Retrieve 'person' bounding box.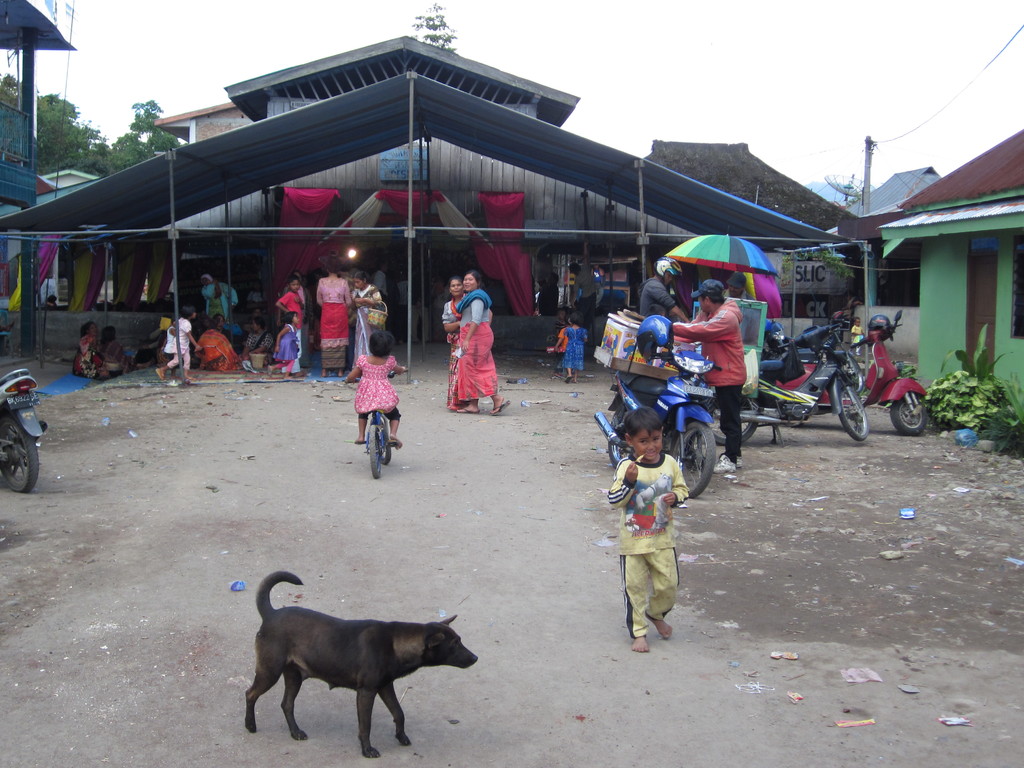
Bounding box: (445, 279, 476, 412).
